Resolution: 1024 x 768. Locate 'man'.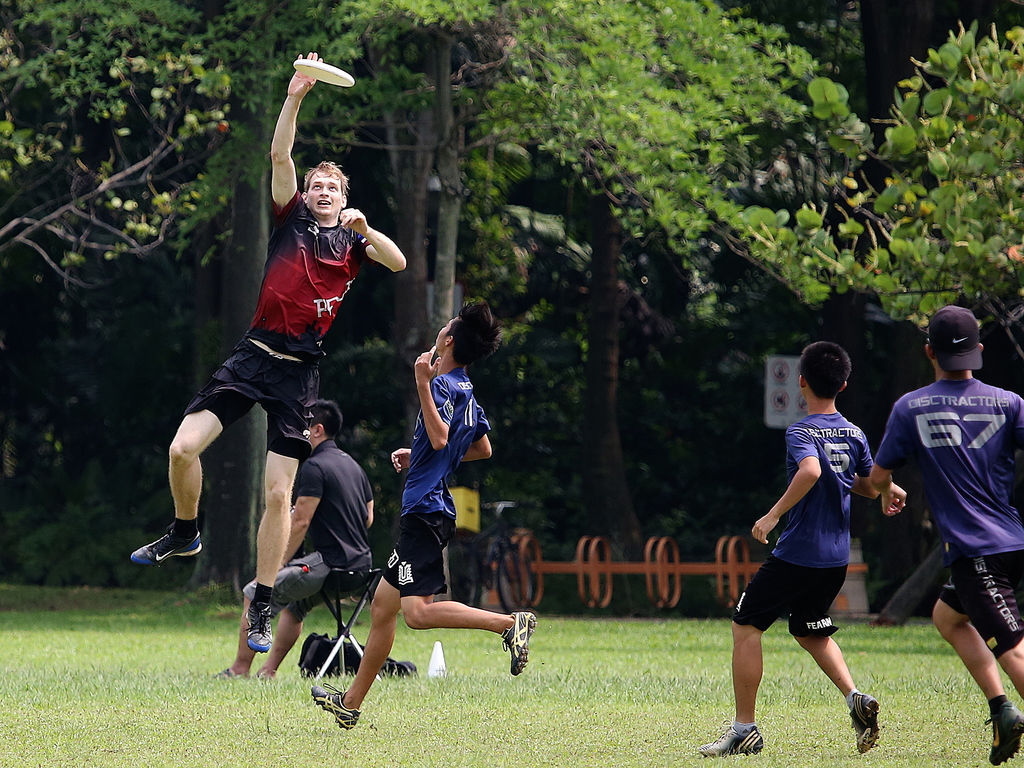
312:299:535:730.
